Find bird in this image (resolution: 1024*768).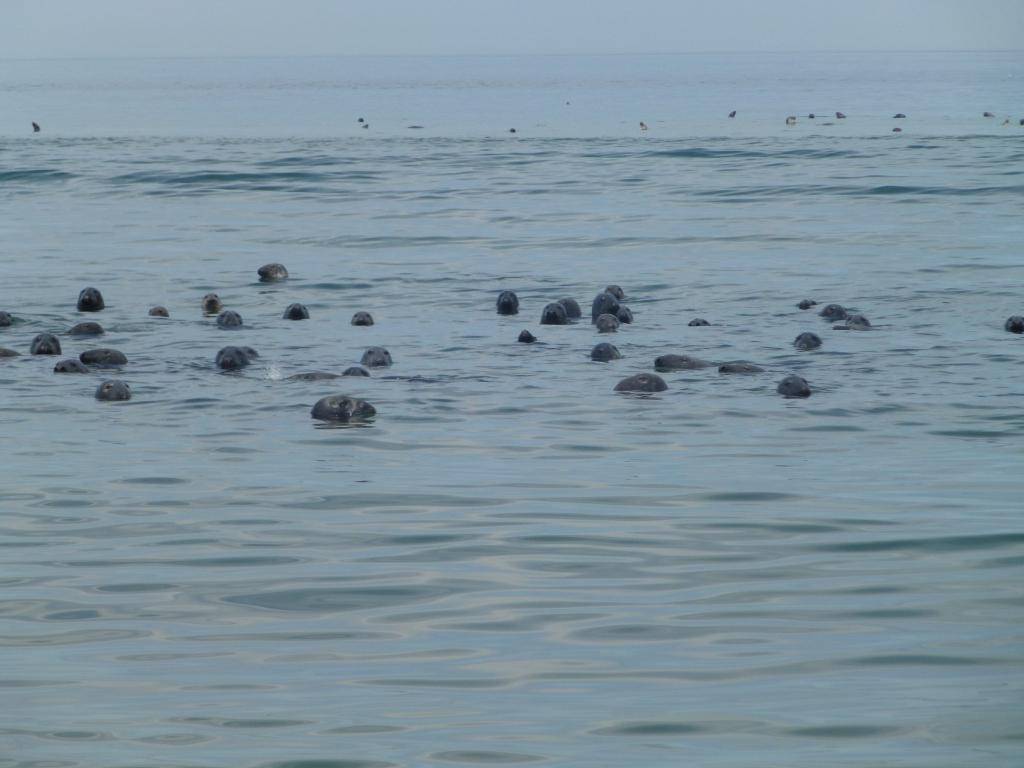
256 259 303 291.
